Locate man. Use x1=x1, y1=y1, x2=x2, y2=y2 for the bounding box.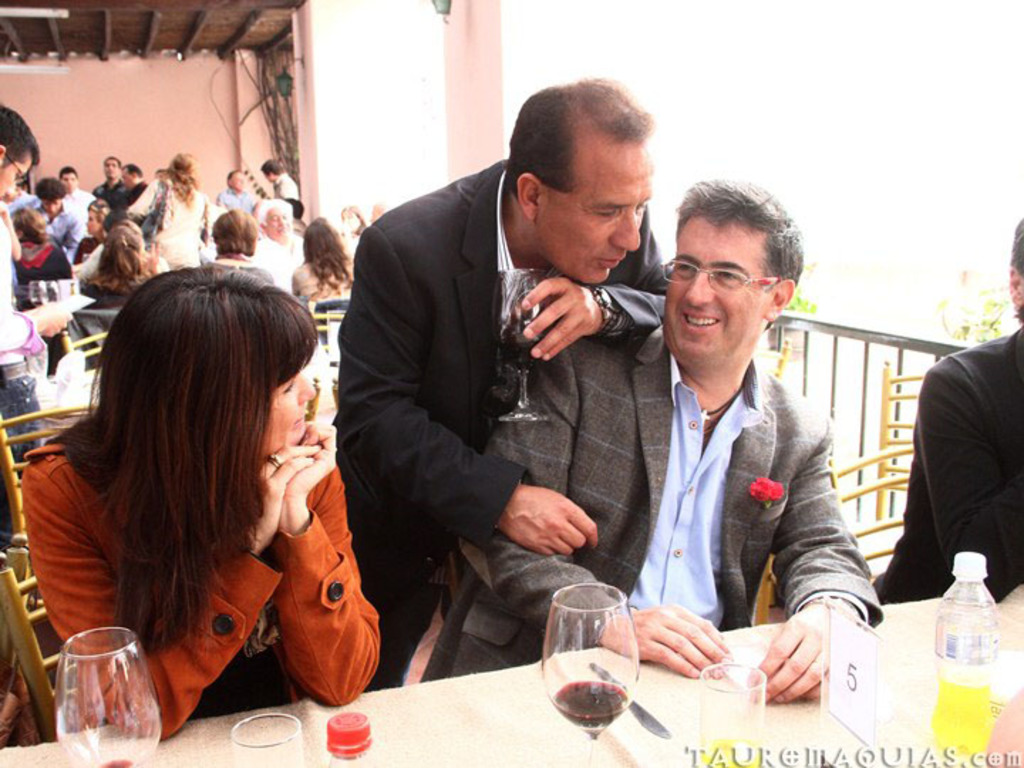
x1=415, y1=179, x2=883, y2=703.
